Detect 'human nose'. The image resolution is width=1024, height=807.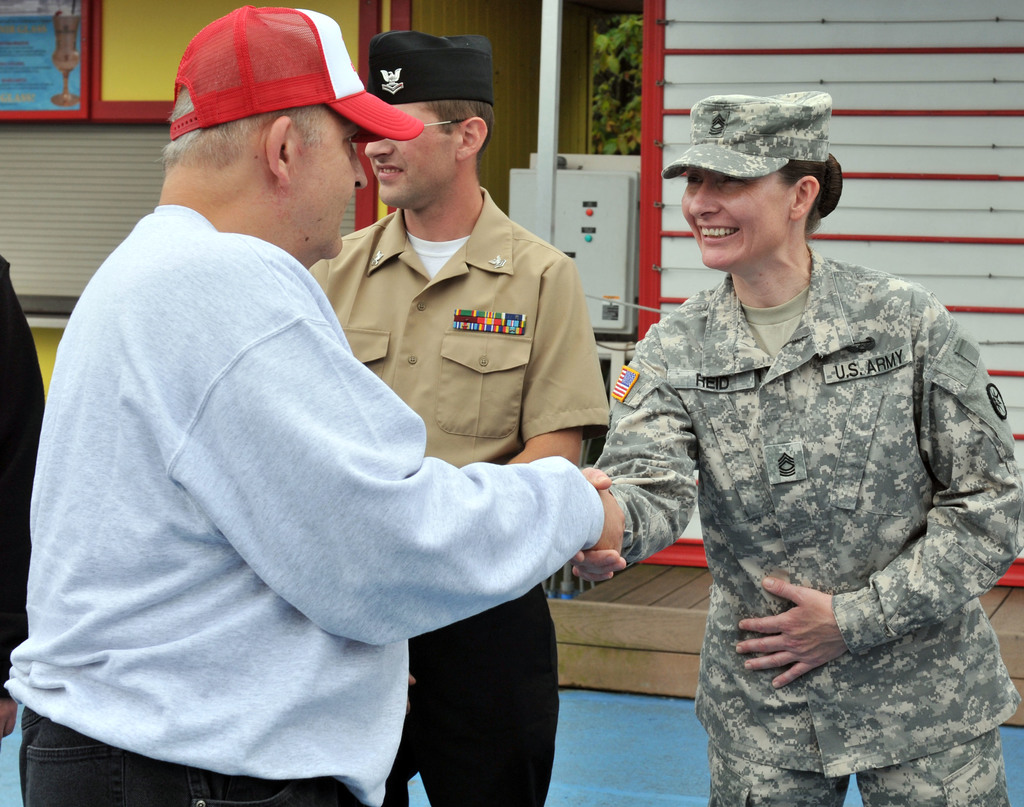
region(687, 180, 722, 221).
